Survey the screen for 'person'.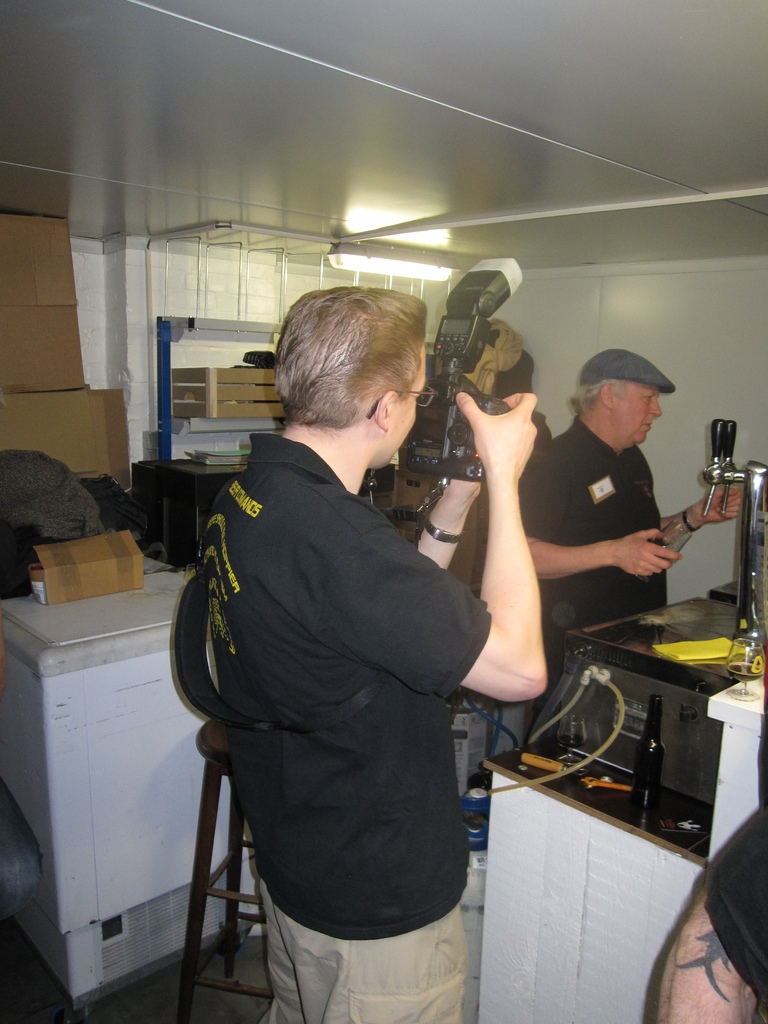
Survey found: bbox(530, 349, 747, 666).
